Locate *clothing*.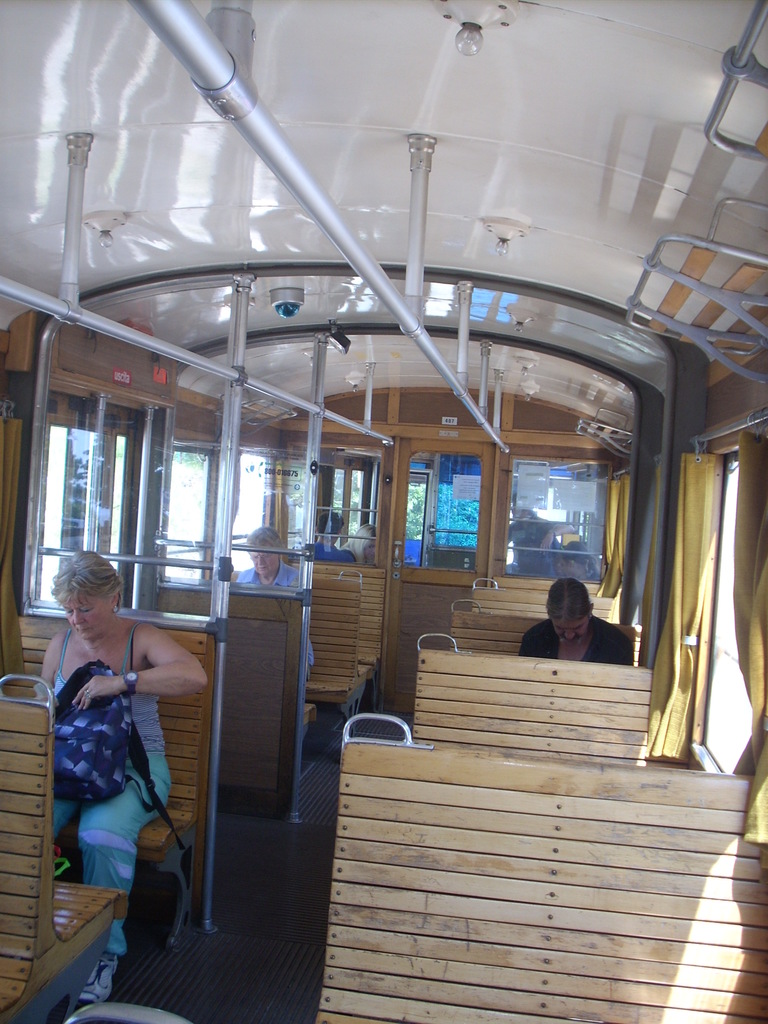
Bounding box: (522, 610, 630, 657).
